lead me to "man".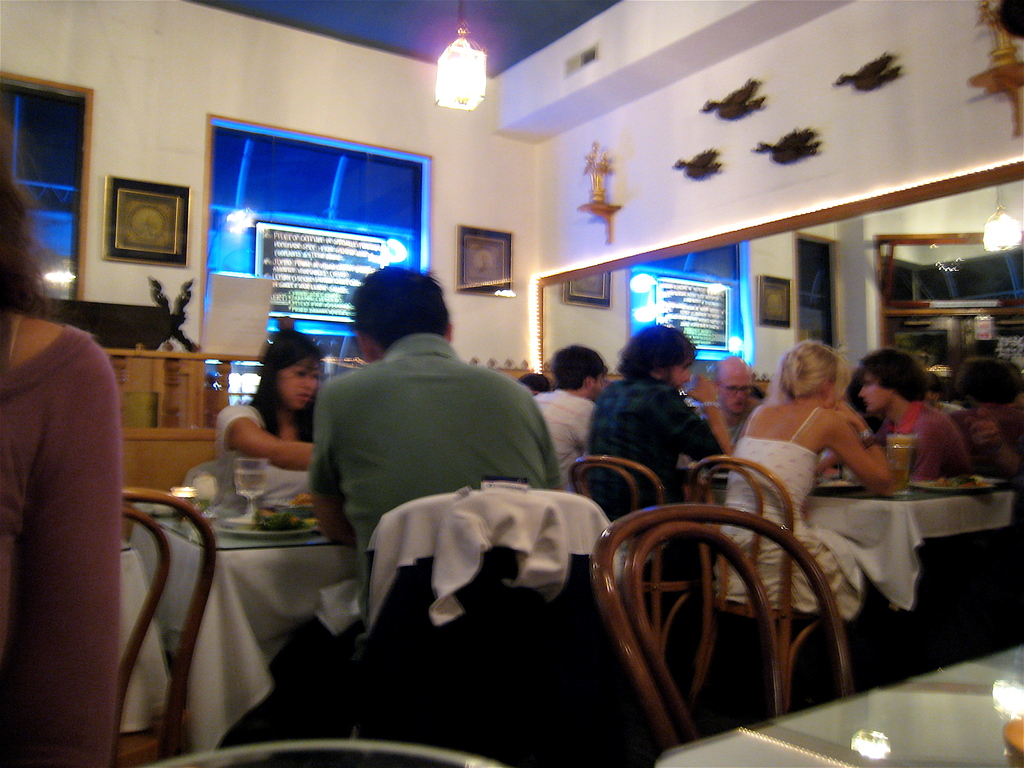
Lead to 591 323 735 579.
